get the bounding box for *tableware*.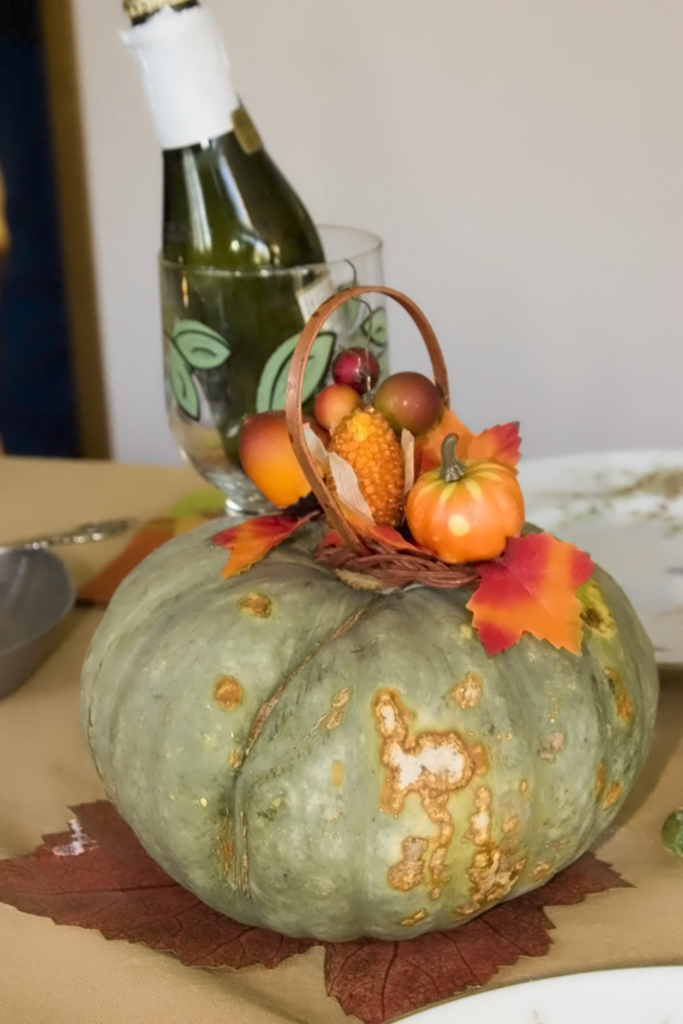
left=0, top=533, right=78, bottom=699.
